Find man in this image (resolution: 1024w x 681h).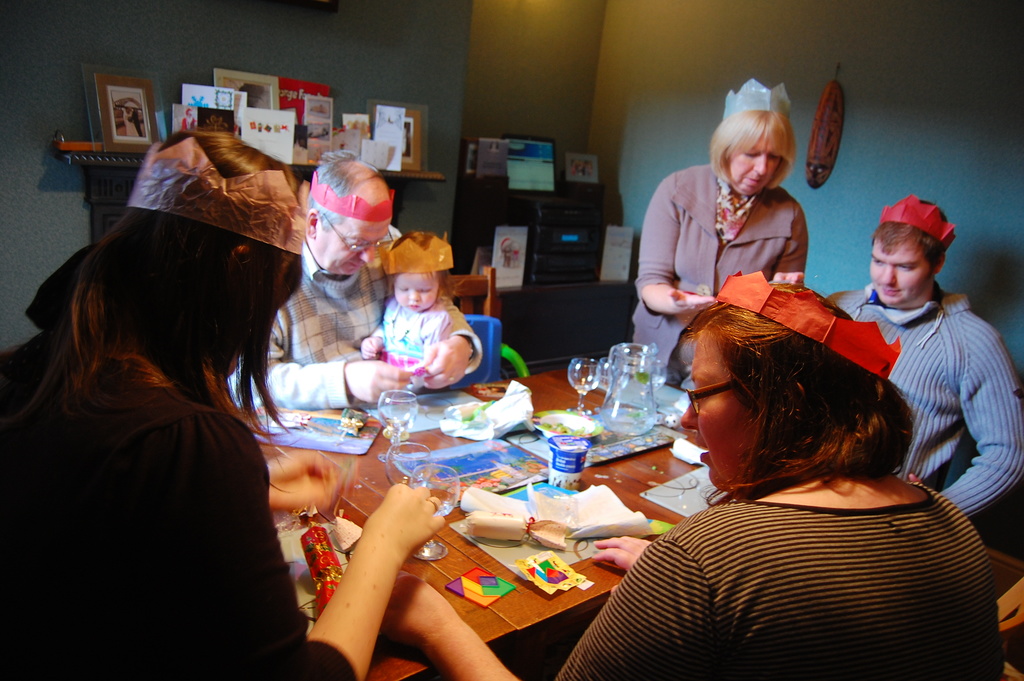
<region>127, 110, 143, 137</region>.
